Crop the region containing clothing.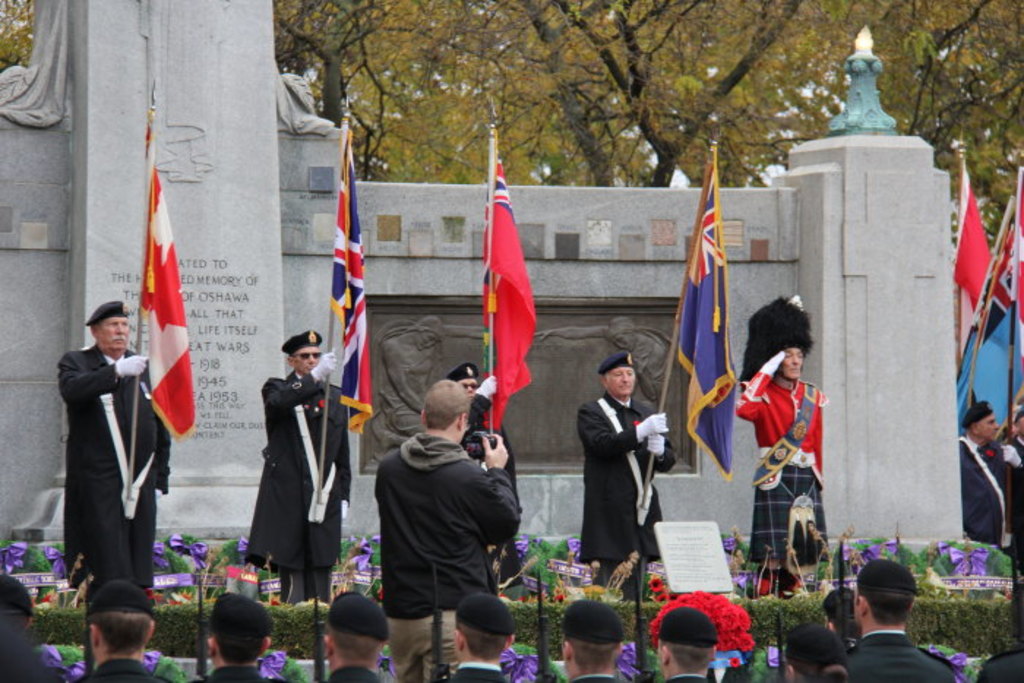
Crop region: {"x1": 443, "y1": 660, "x2": 503, "y2": 677}.
